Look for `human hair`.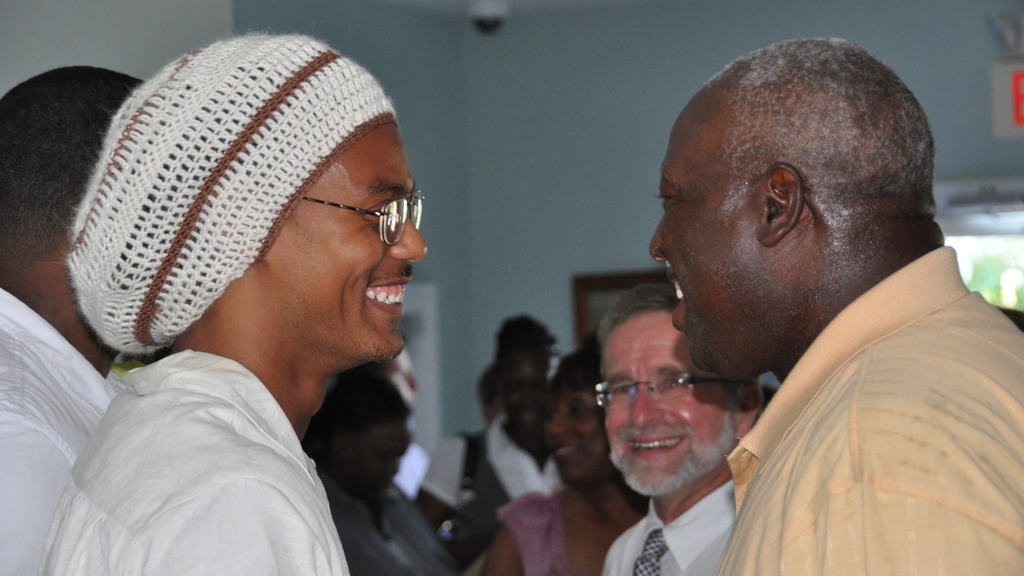
Found: x1=676, y1=49, x2=922, y2=244.
